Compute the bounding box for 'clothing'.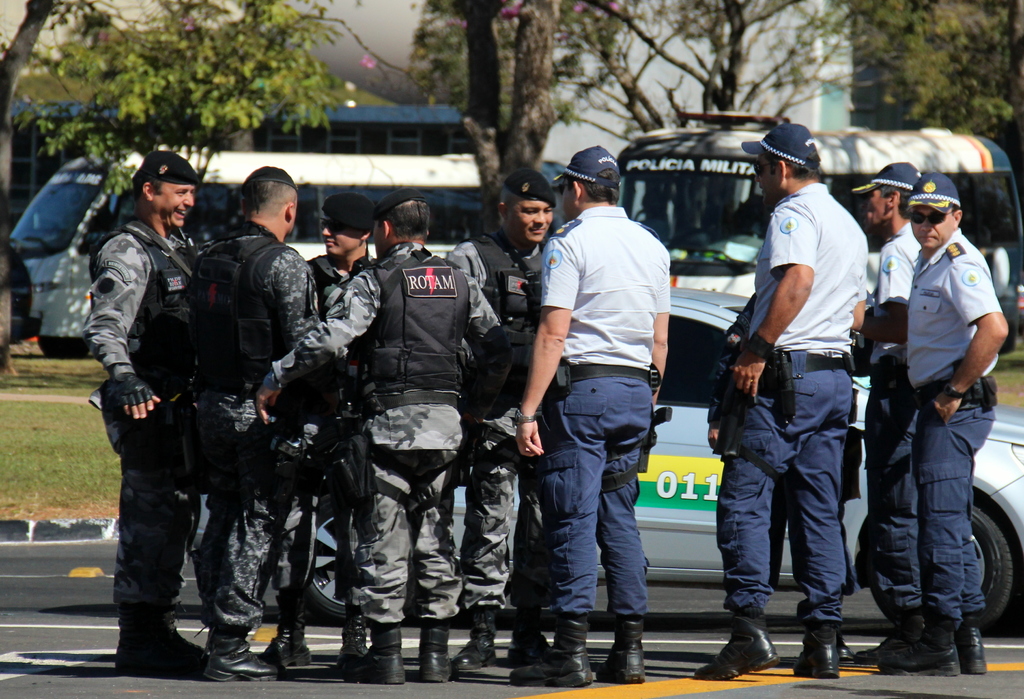
{"x1": 443, "y1": 230, "x2": 547, "y2": 606}.
